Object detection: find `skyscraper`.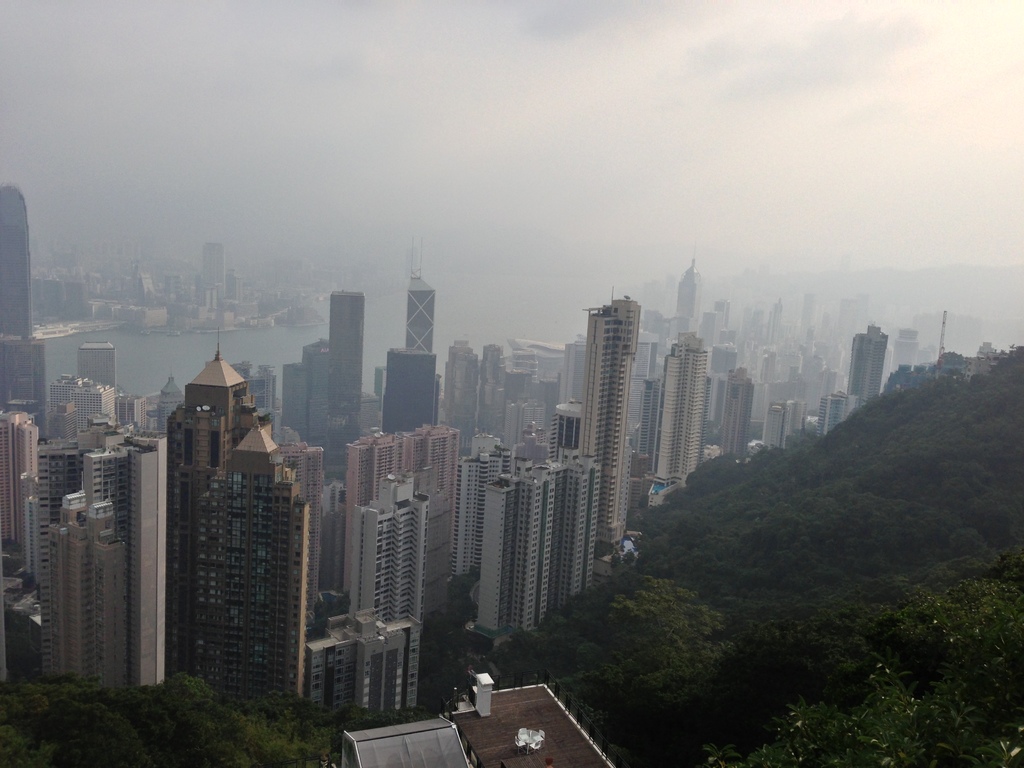
box(380, 348, 436, 433).
